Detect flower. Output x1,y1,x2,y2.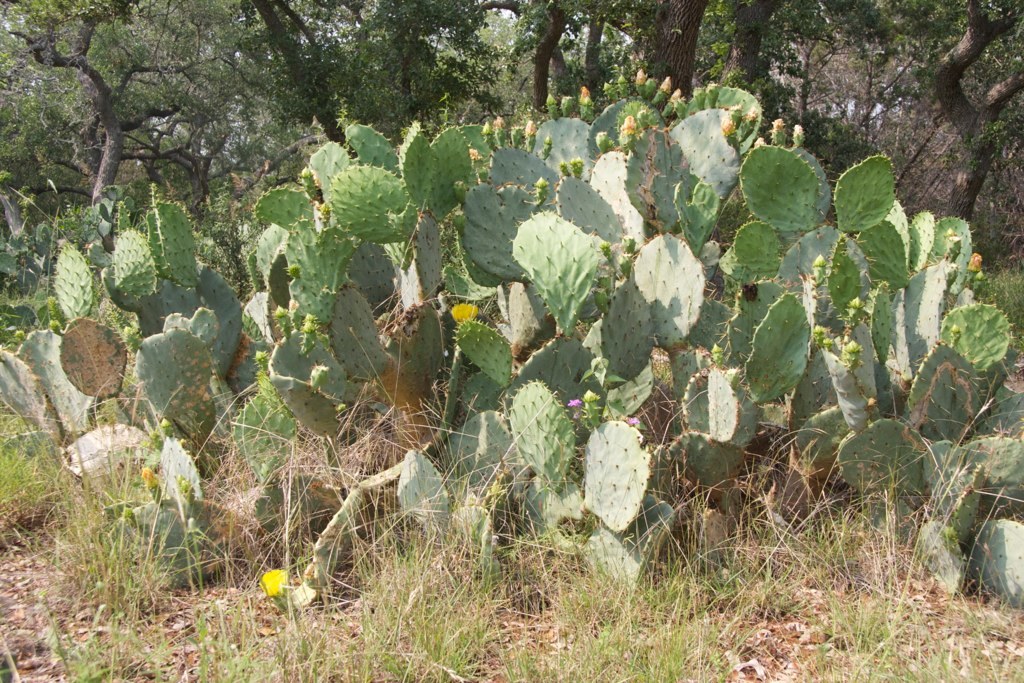
449,302,483,326.
